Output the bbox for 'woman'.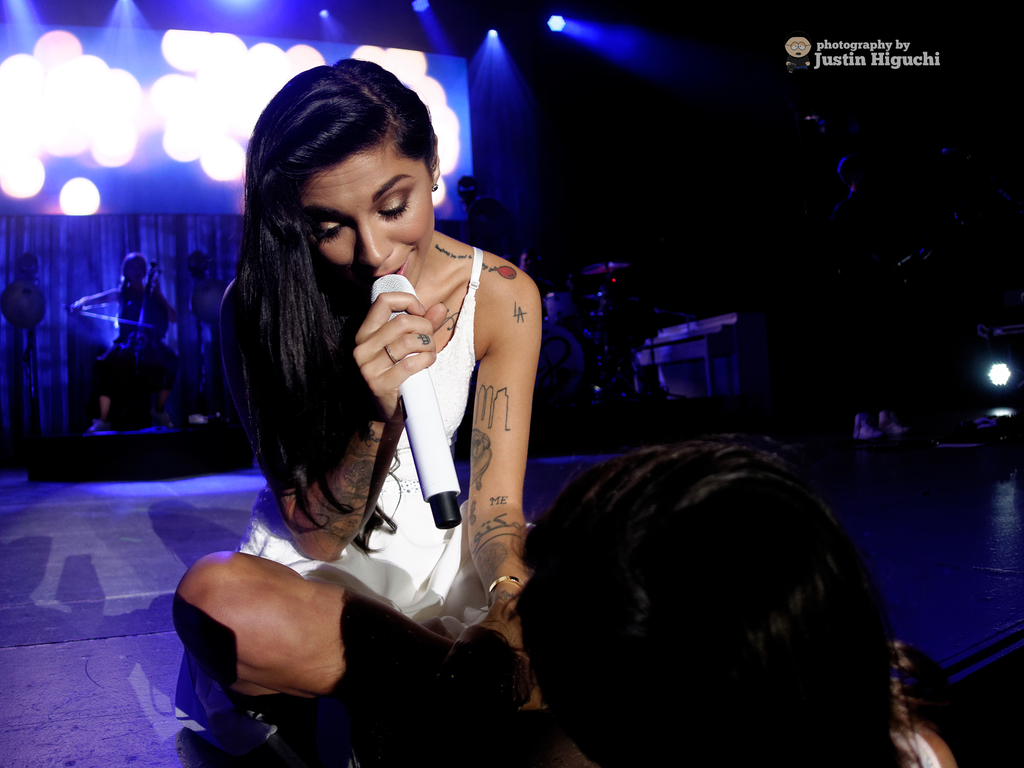
184, 67, 564, 755.
